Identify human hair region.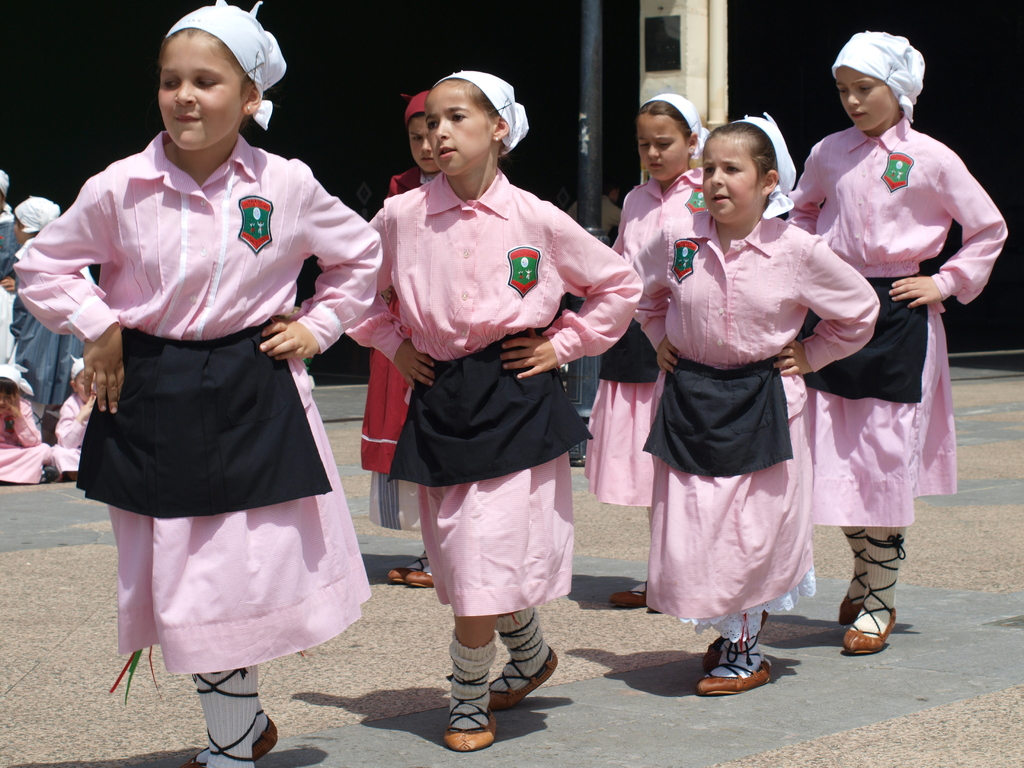
Region: 634,102,693,141.
